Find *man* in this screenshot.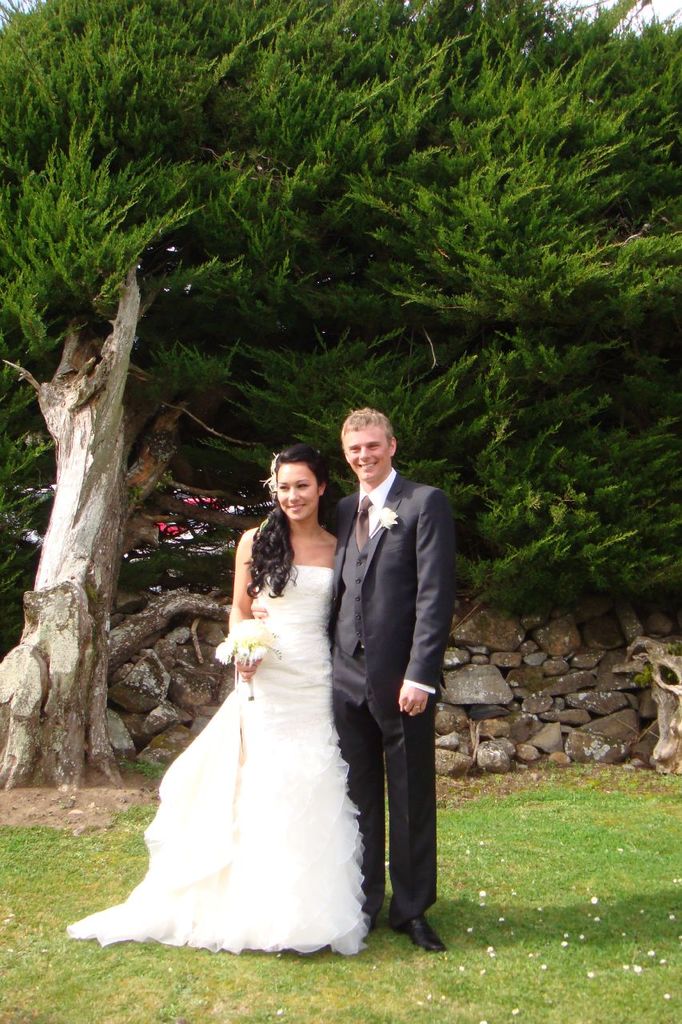
The bounding box for *man* is 325 416 468 942.
